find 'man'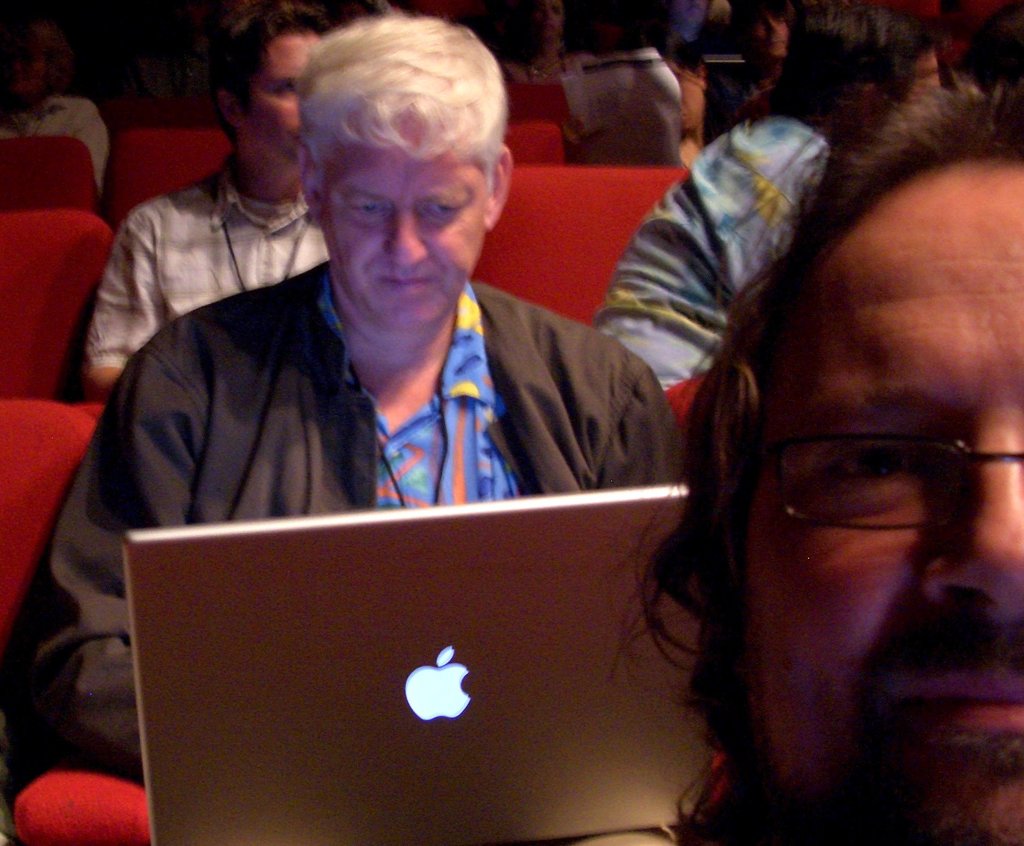
Rect(0, 13, 150, 216)
